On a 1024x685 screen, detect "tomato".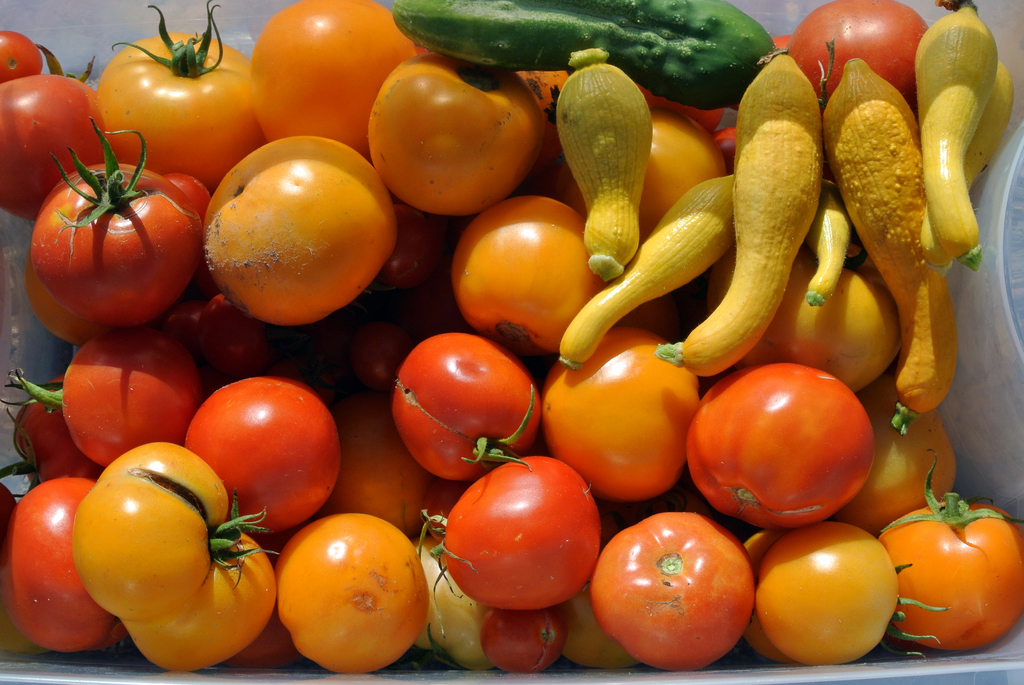
499, 610, 564, 671.
